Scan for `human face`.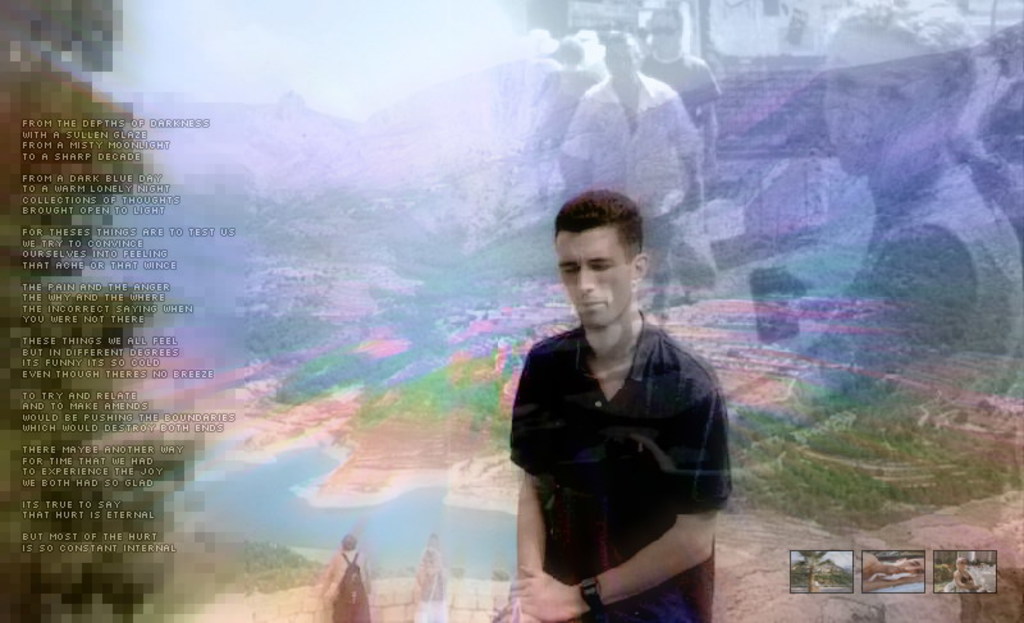
Scan result: locate(649, 13, 682, 55).
